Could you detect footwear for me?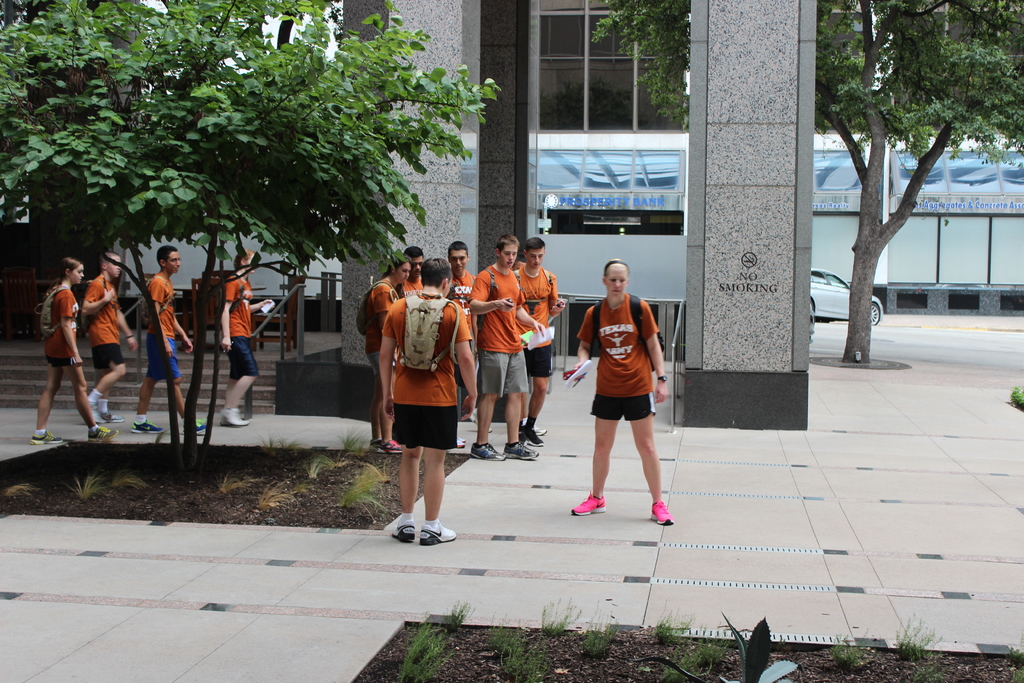
Detection result: <box>32,434,67,445</box>.
